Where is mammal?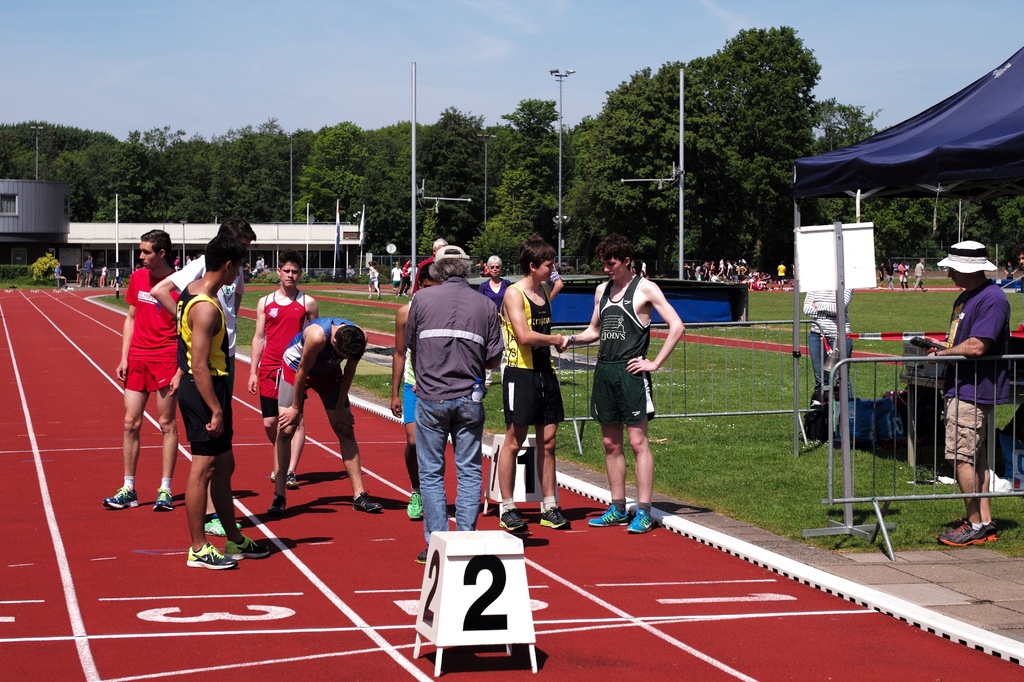
BBox(773, 264, 788, 285).
